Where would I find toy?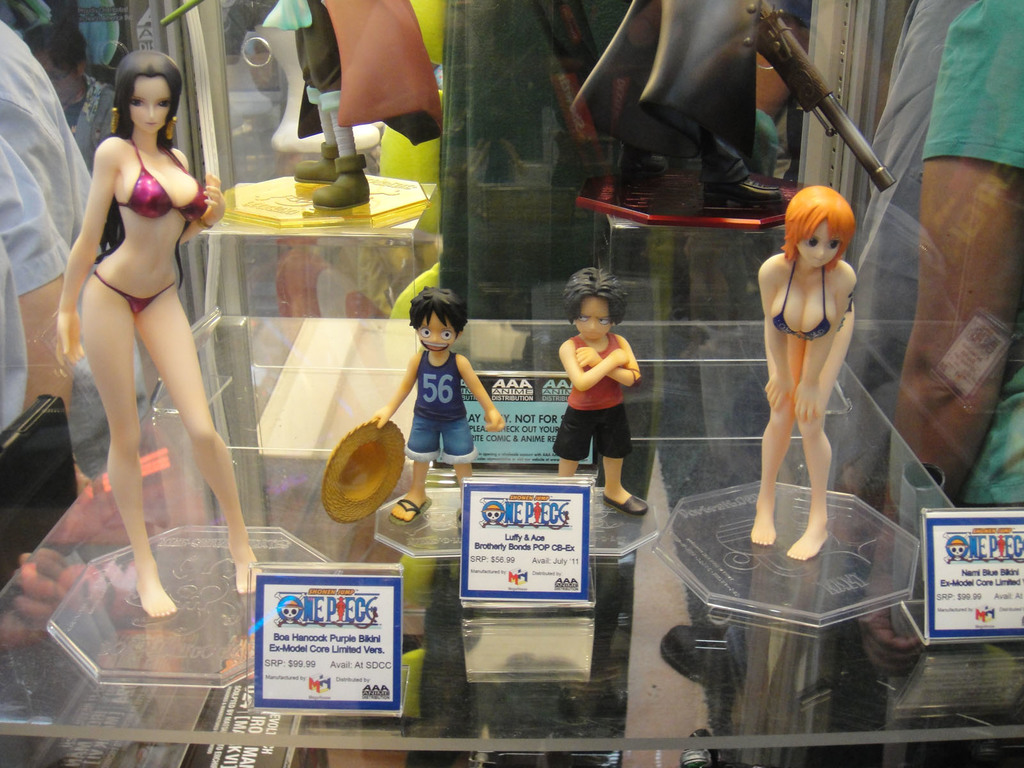
At bbox=[371, 285, 508, 521].
